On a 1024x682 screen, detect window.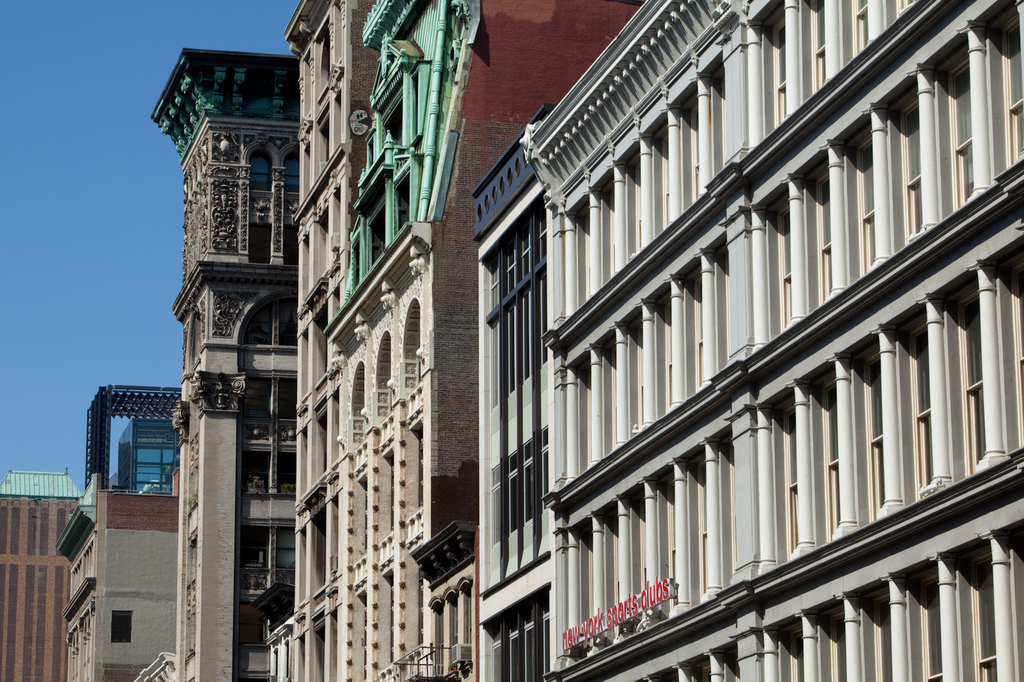
<bbox>248, 148, 273, 186</bbox>.
